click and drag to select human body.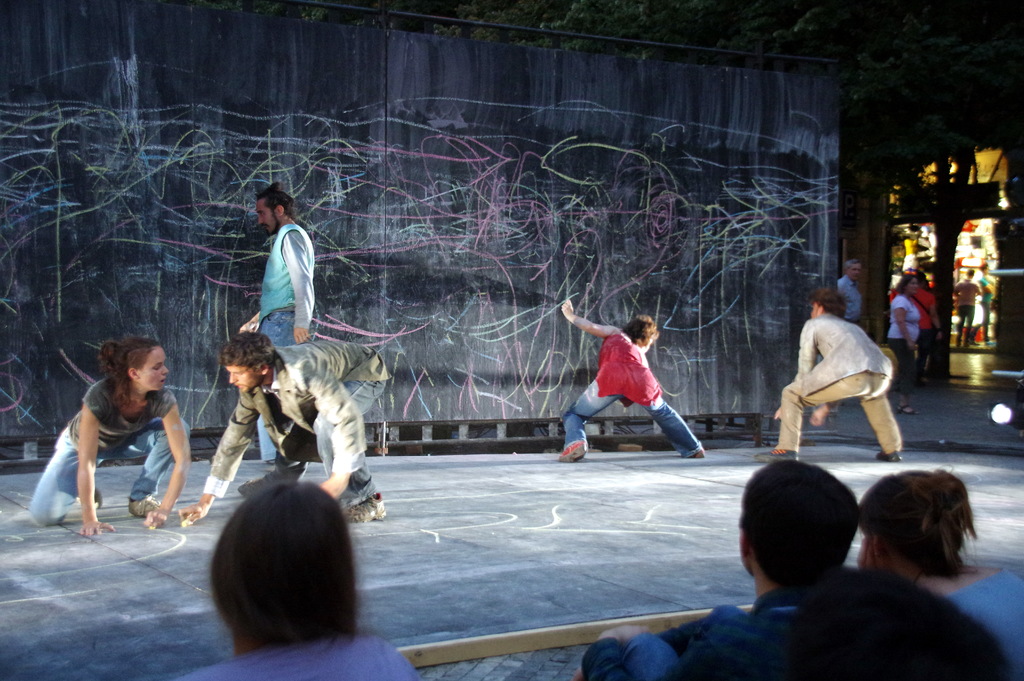
Selection: locate(781, 292, 912, 461).
